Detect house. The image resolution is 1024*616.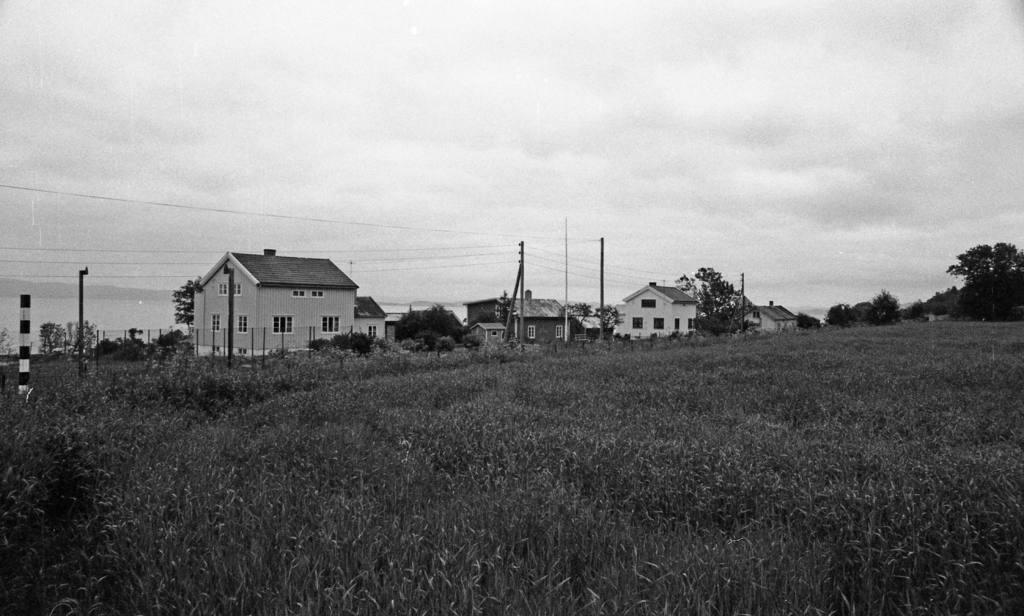
[623,284,701,341].
